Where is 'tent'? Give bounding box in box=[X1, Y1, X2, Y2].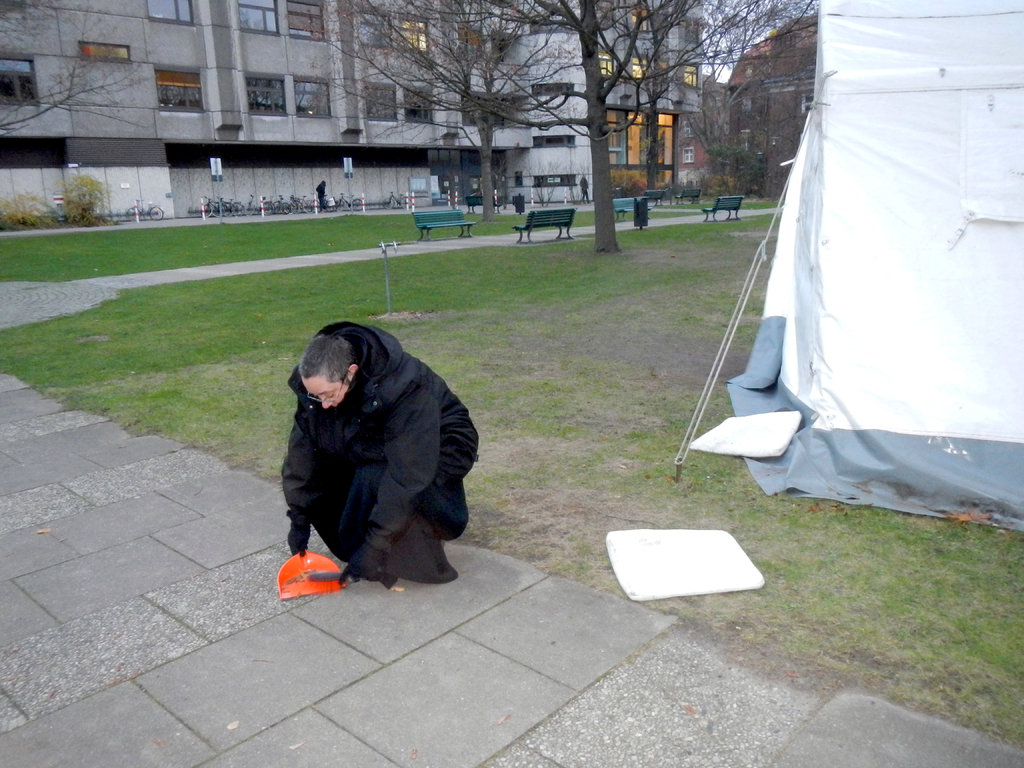
box=[678, 43, 1023, 550].
